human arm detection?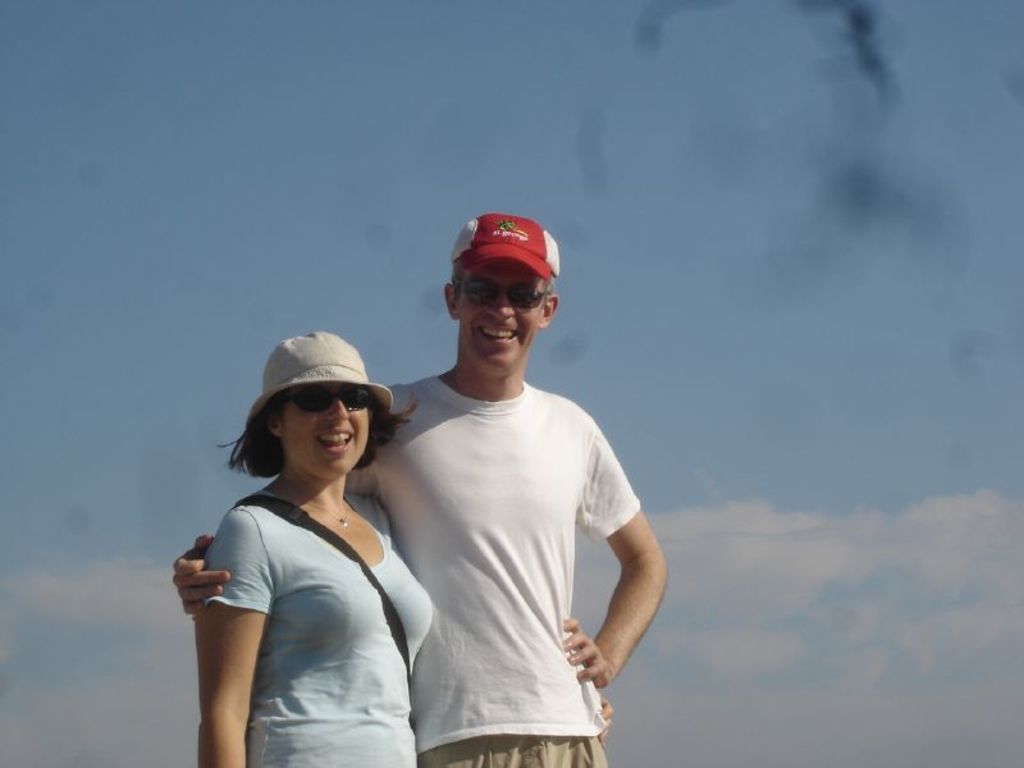
{"x1": 550, "y1": 416, "x2": 671, "y2": 691}
